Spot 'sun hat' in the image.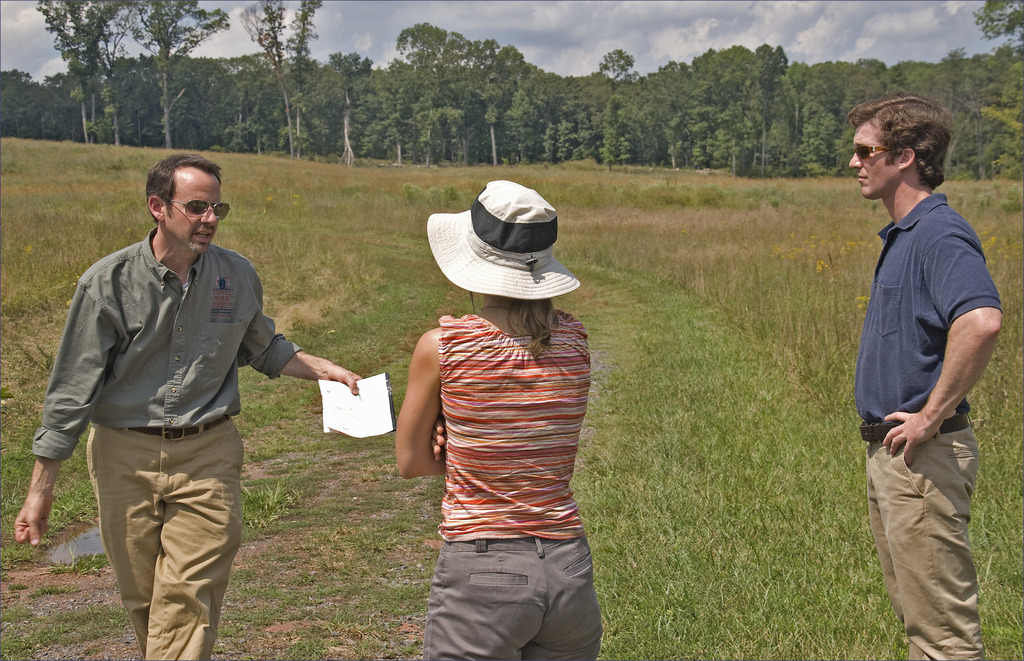
'sun hat' found at 427/175/586/305.
